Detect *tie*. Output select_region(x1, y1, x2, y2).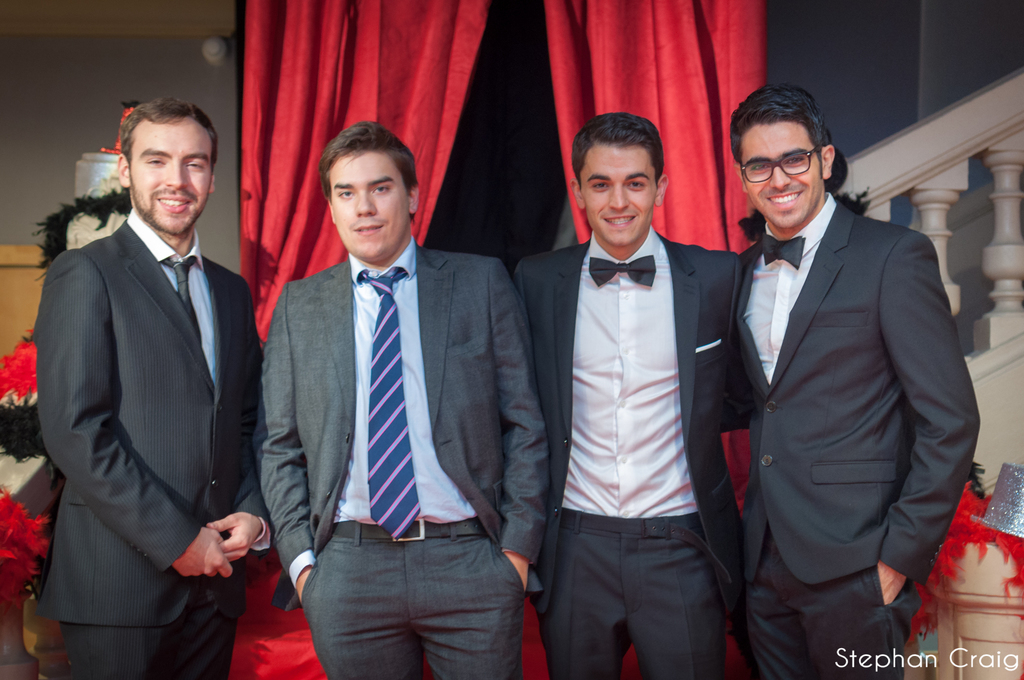
select_region(355, 269, 427, 542).
